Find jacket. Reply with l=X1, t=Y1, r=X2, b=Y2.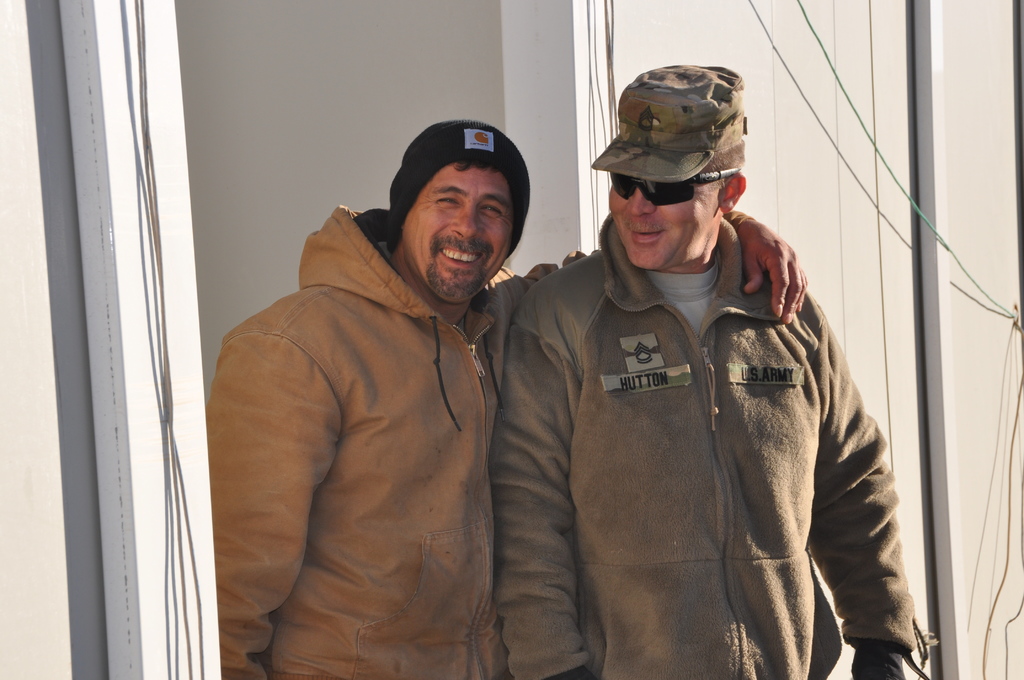
l=497, t=124, r=894, b=660.
